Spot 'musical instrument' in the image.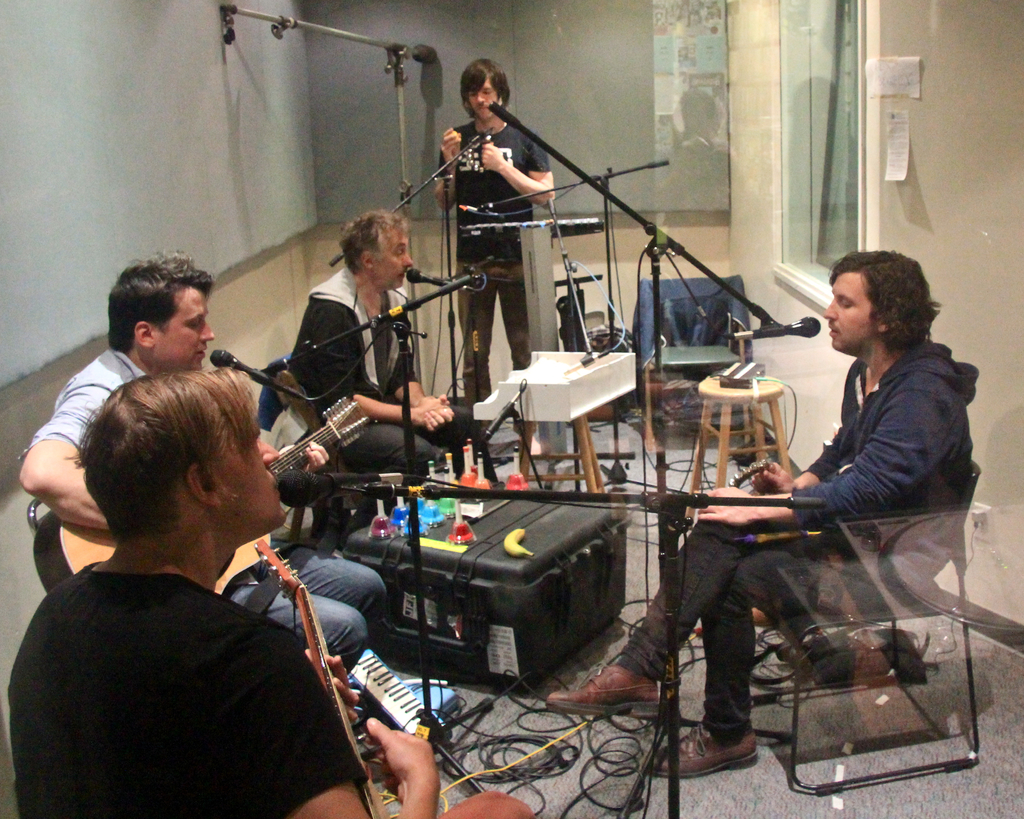
'musical instrument' found at [x1=31, y1=394, x2=370, y2=596].
